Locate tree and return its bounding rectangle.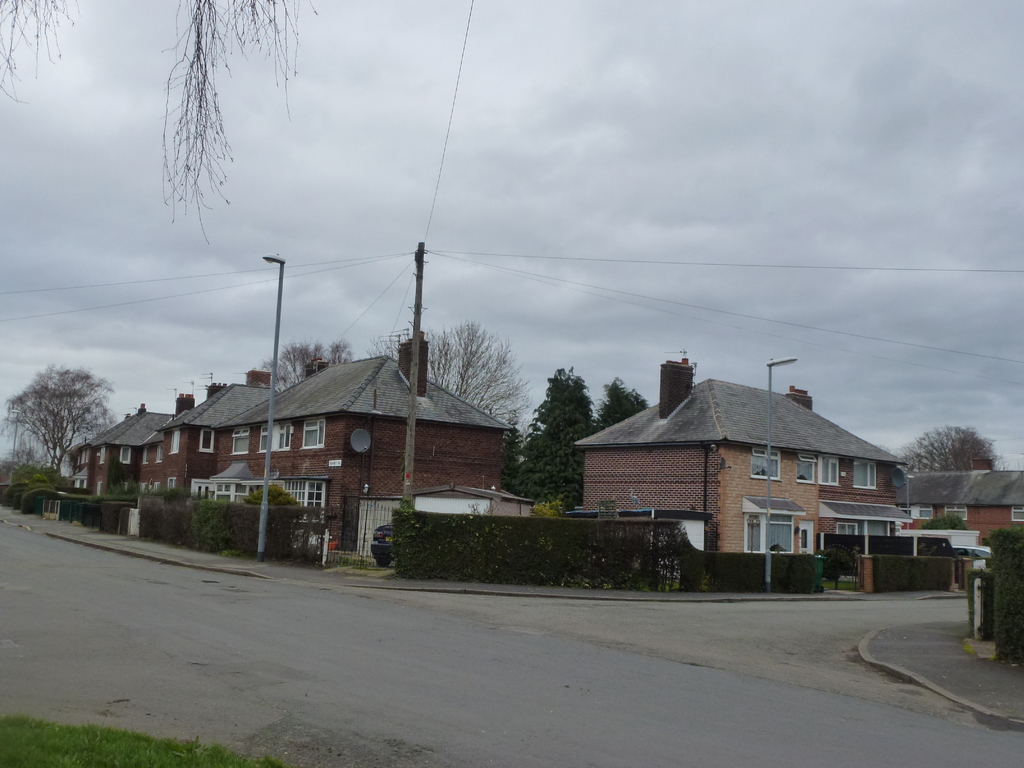
x1=19, y1=340, x2=97, y2=483.
